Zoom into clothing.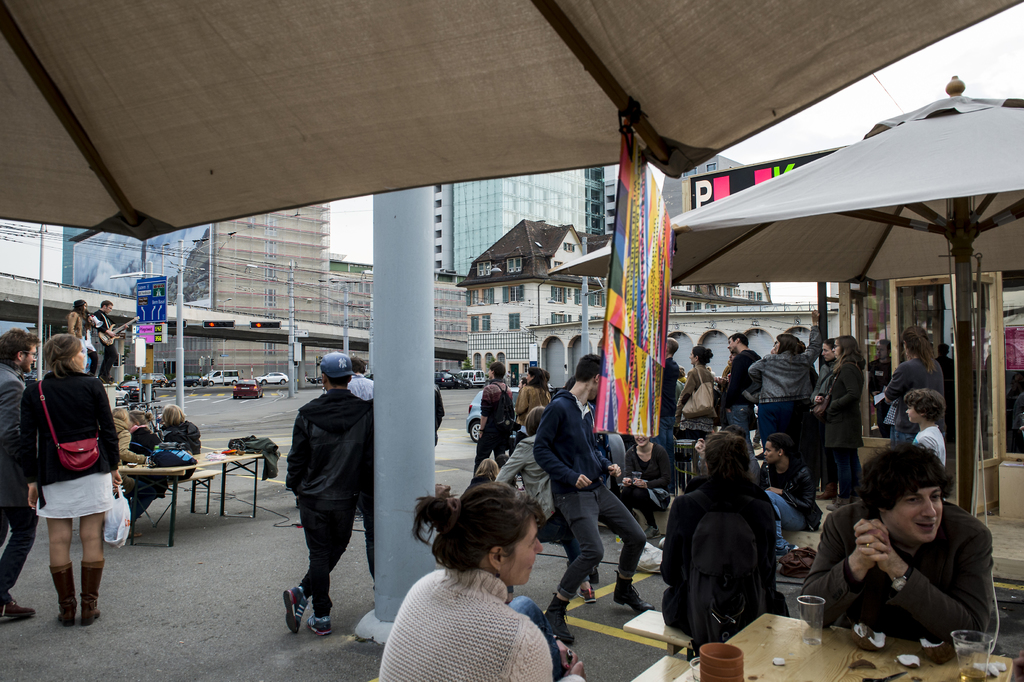
Zoom target: [left=500, top=437, right=561, bottom=523].
